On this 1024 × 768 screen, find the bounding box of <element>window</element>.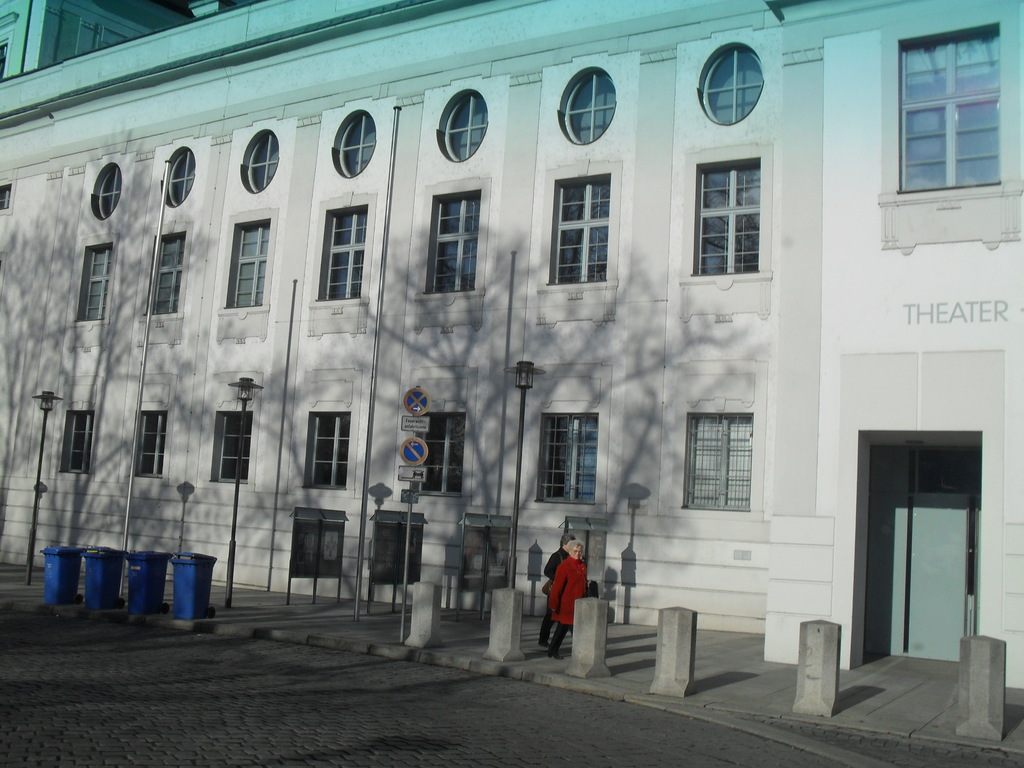
Bounding box: crop(248, 143, 278, 192).
